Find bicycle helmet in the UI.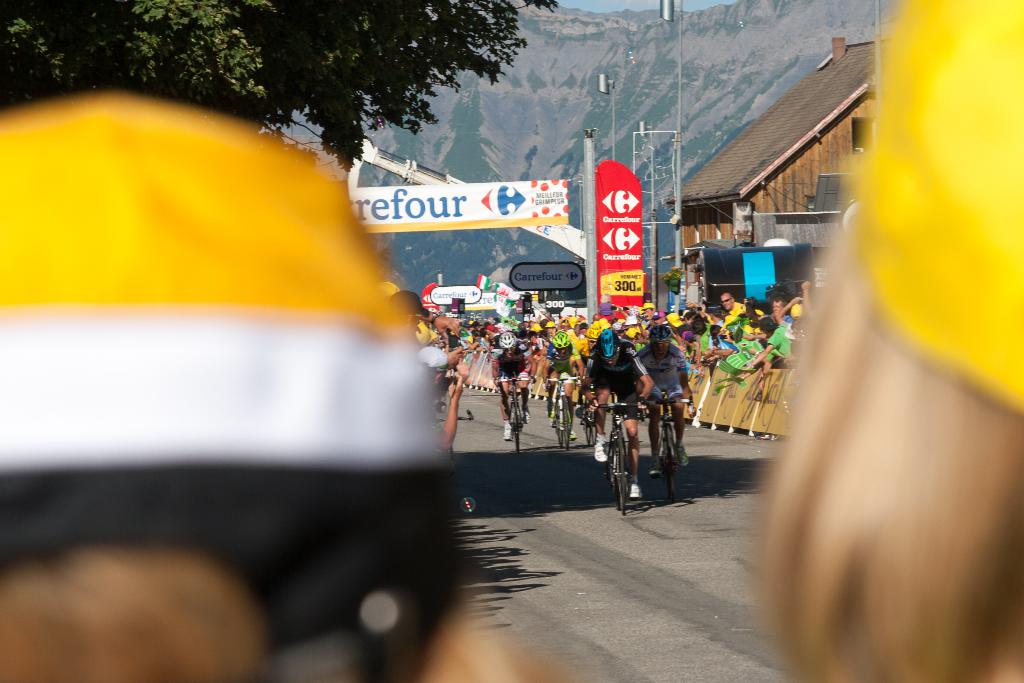
UI element at select_region(505, 333, 519, 347).
